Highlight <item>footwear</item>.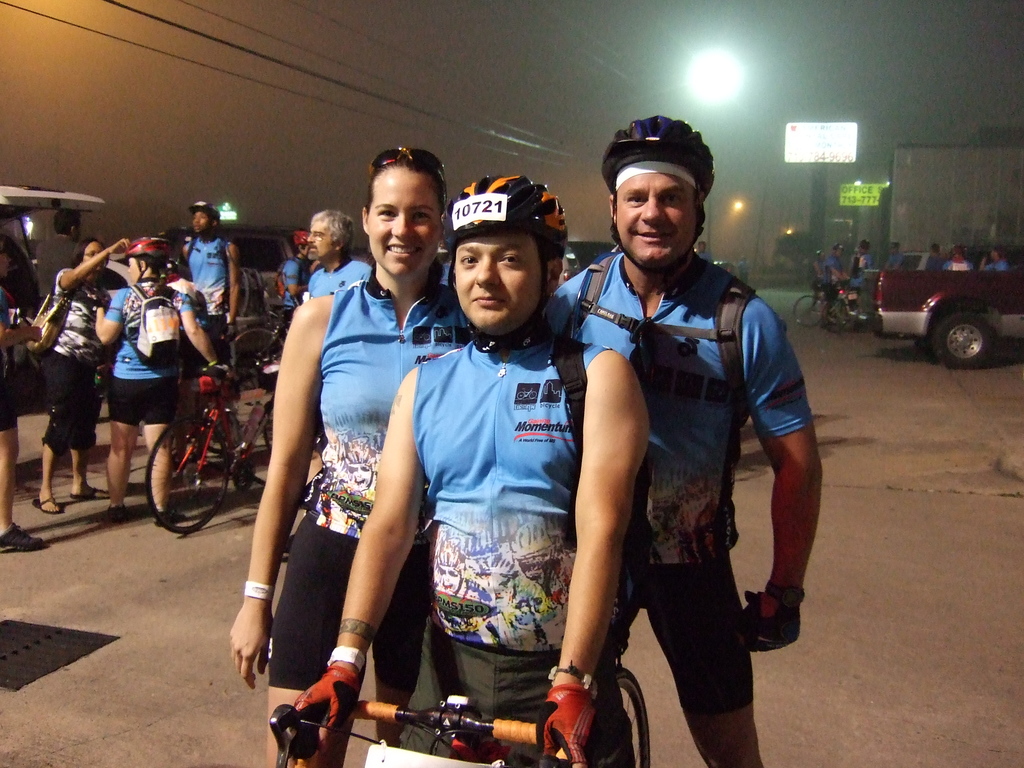
Highlighted region: x1=33, y1=495, x2=60, y2=513.
